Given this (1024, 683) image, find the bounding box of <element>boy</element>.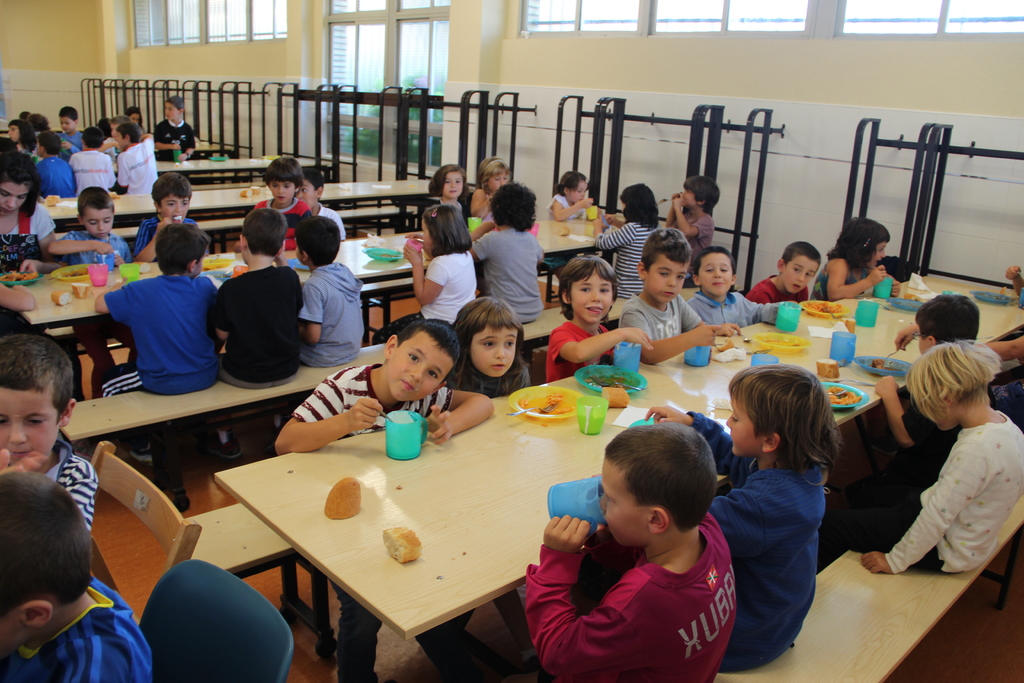
pyautogui.locateOnScreen(97, 224, 218, 468).
